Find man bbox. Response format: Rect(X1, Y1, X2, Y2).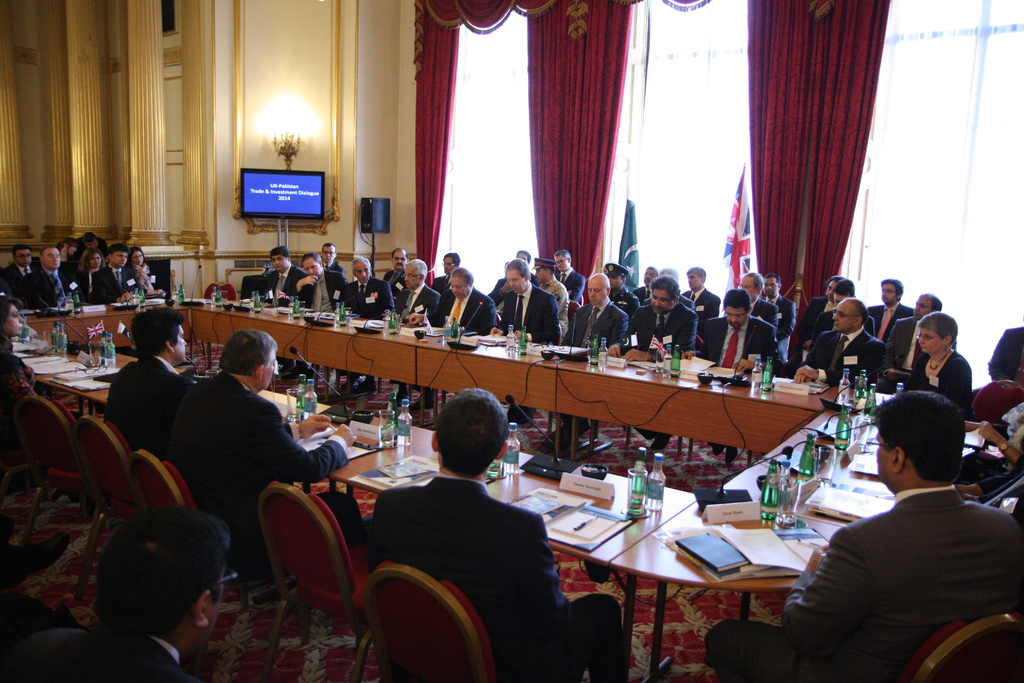
Rect(3, 247, 37, 289).
